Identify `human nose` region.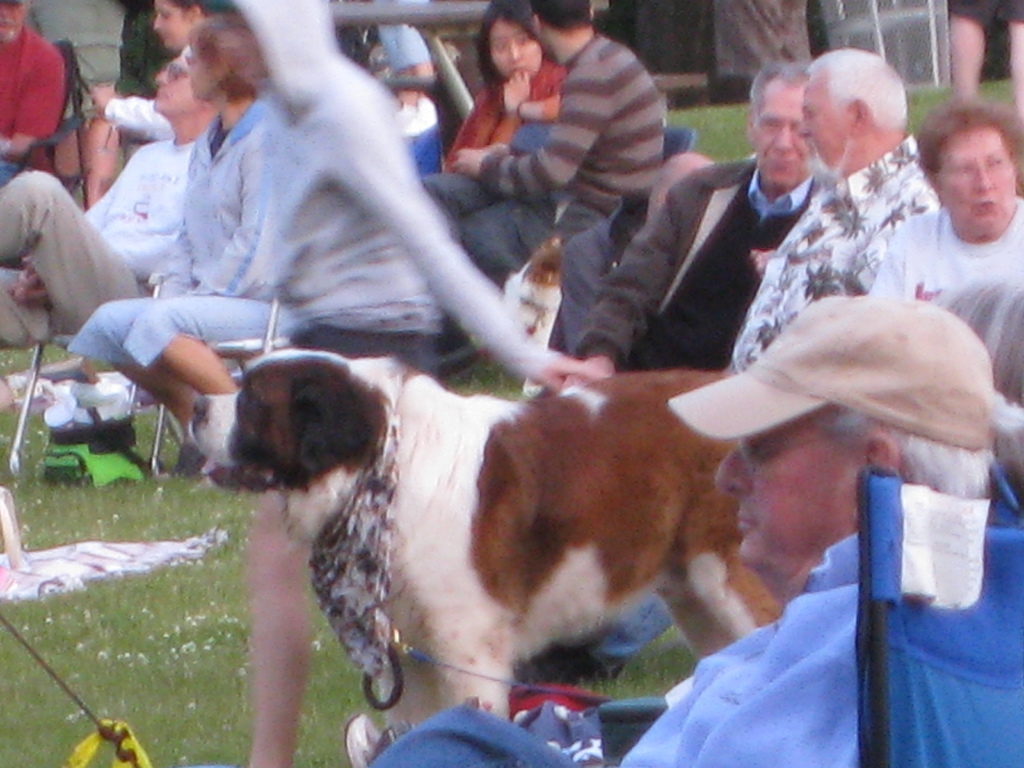
Region: locate(773, 125, 794, 154).
